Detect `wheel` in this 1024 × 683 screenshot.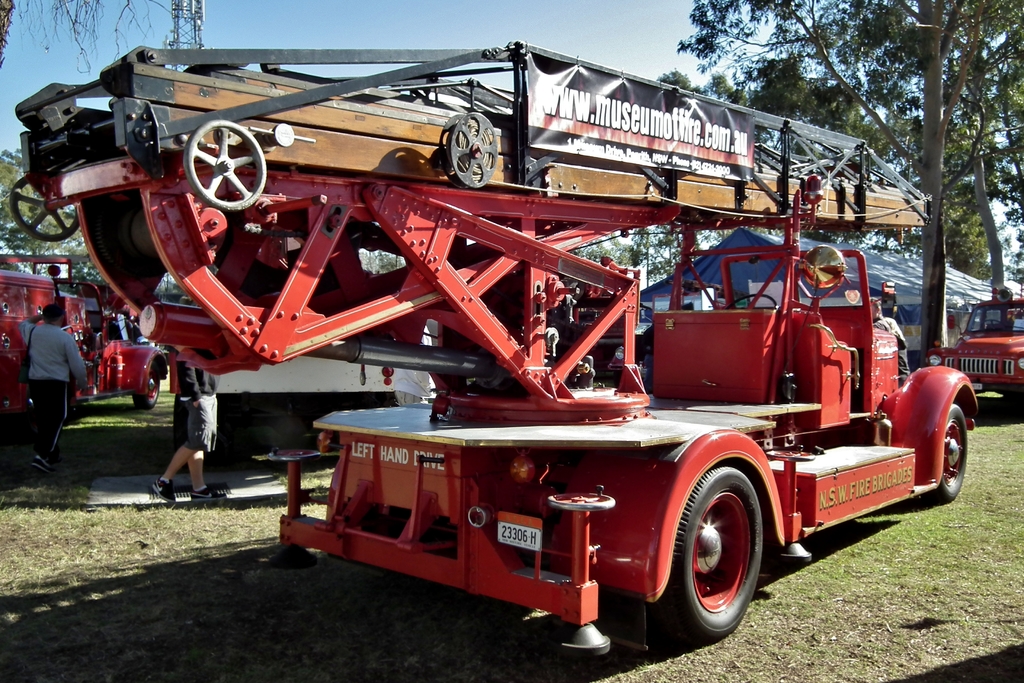
Detection: Rect(435, 110, 506, 190).
